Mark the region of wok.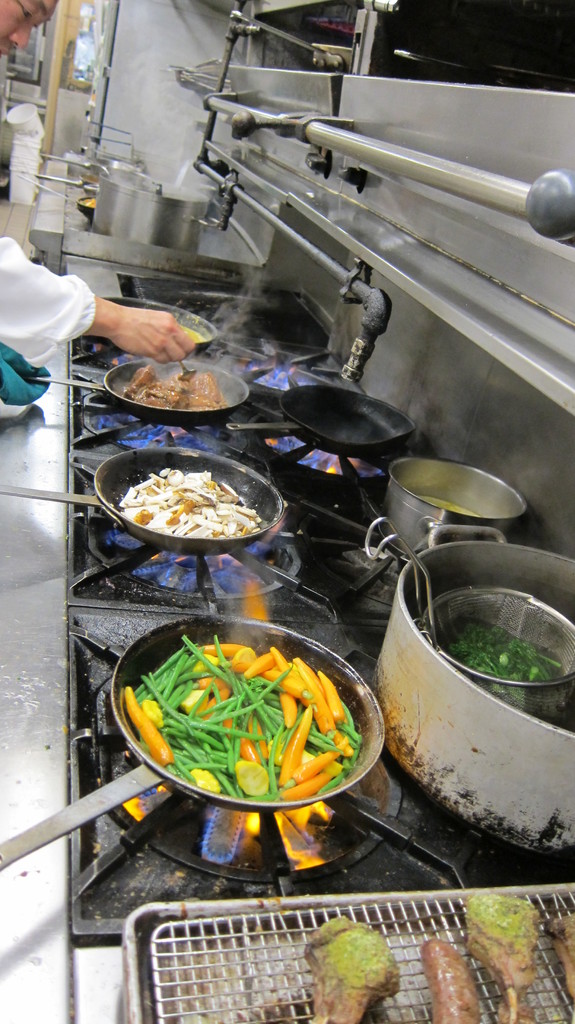
Region: (0,166,221,259).
